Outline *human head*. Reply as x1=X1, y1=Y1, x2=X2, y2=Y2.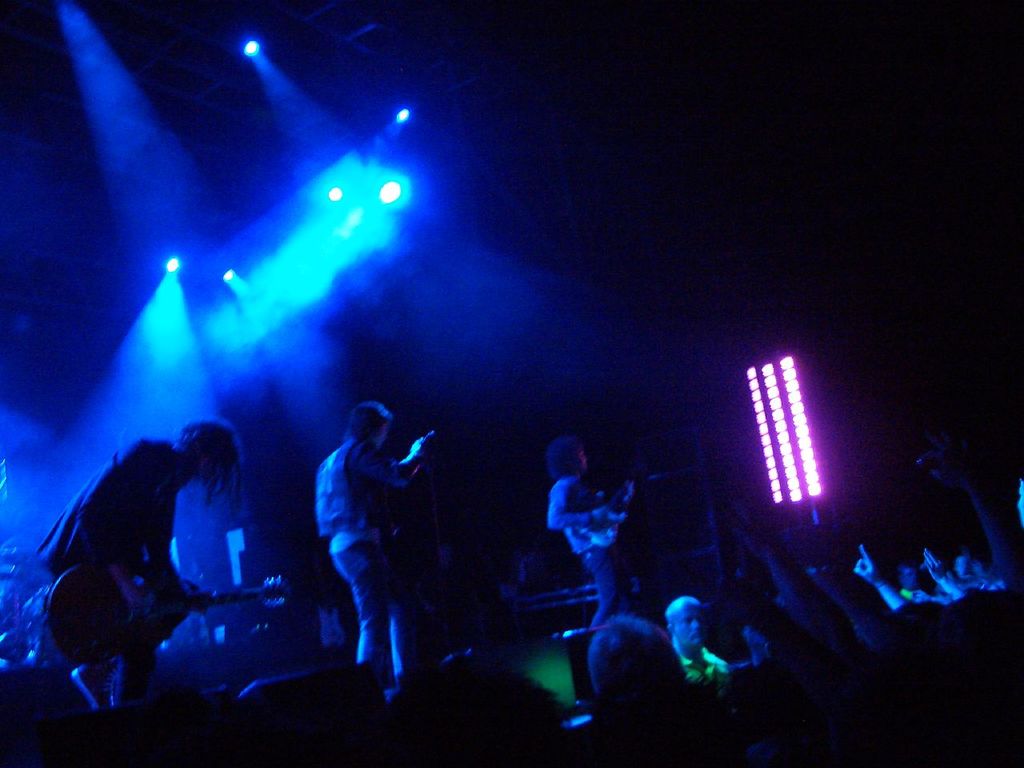
x1=669, y1=600, x2=705, y2=654.
